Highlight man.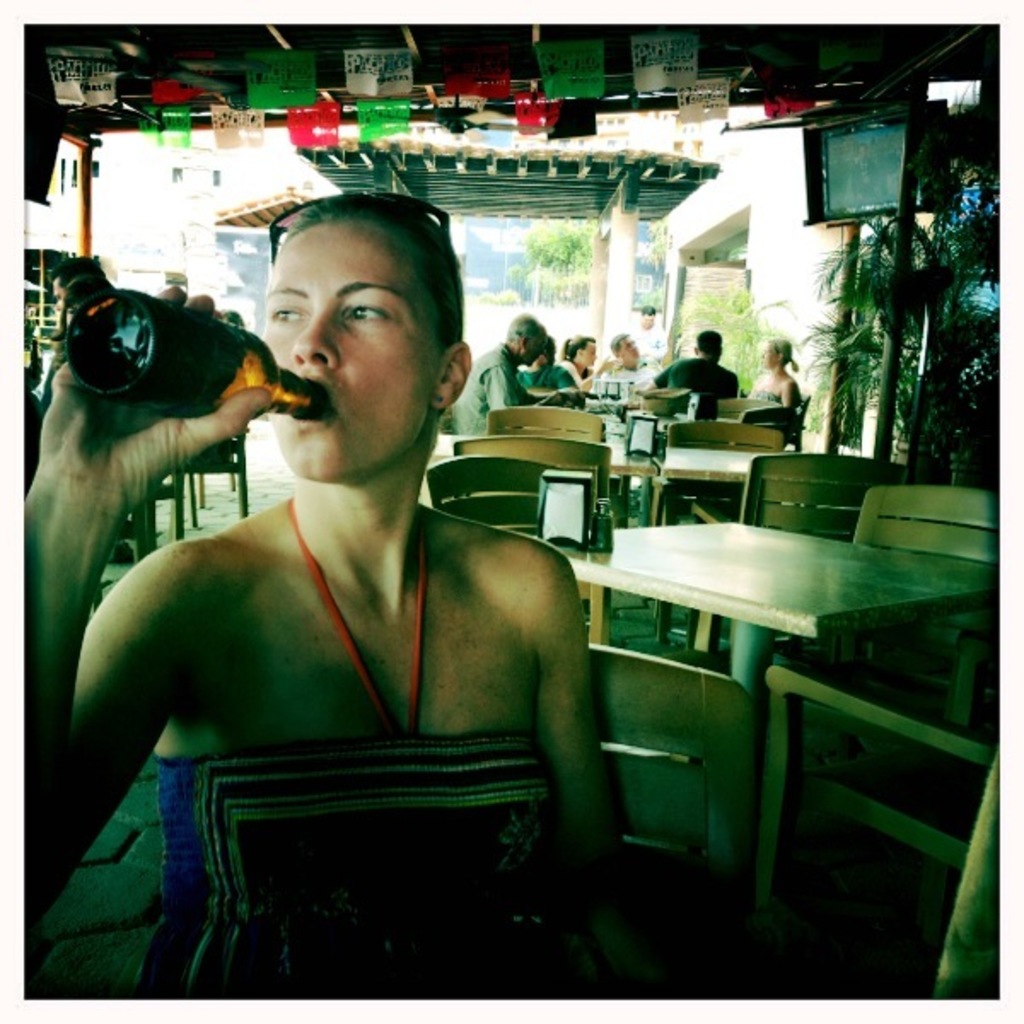
Highlighted region: x1=449, y1=302, x2=543, y2=440.
